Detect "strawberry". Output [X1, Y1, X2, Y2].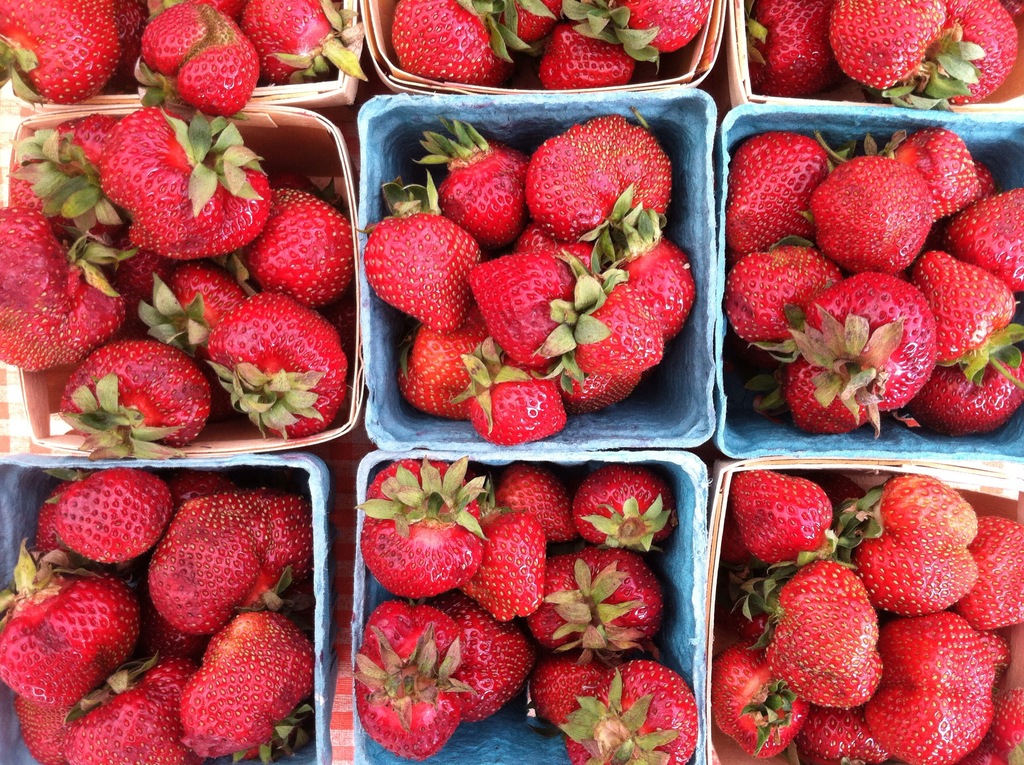
[524, 542, 593, 652].
